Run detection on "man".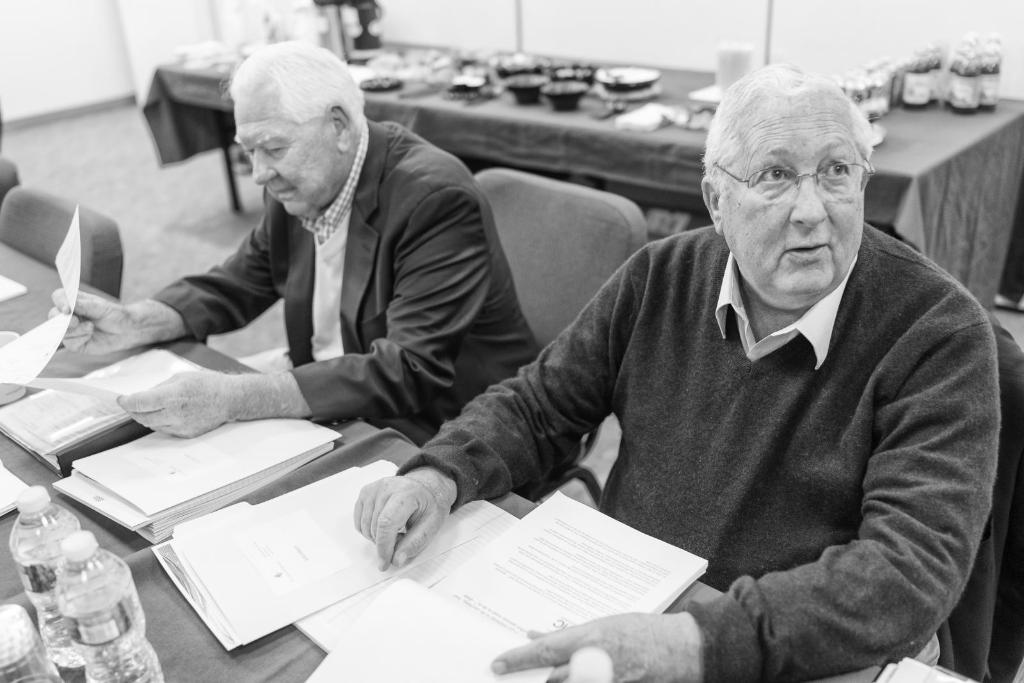
Result: 329, 54, 985, 663.
